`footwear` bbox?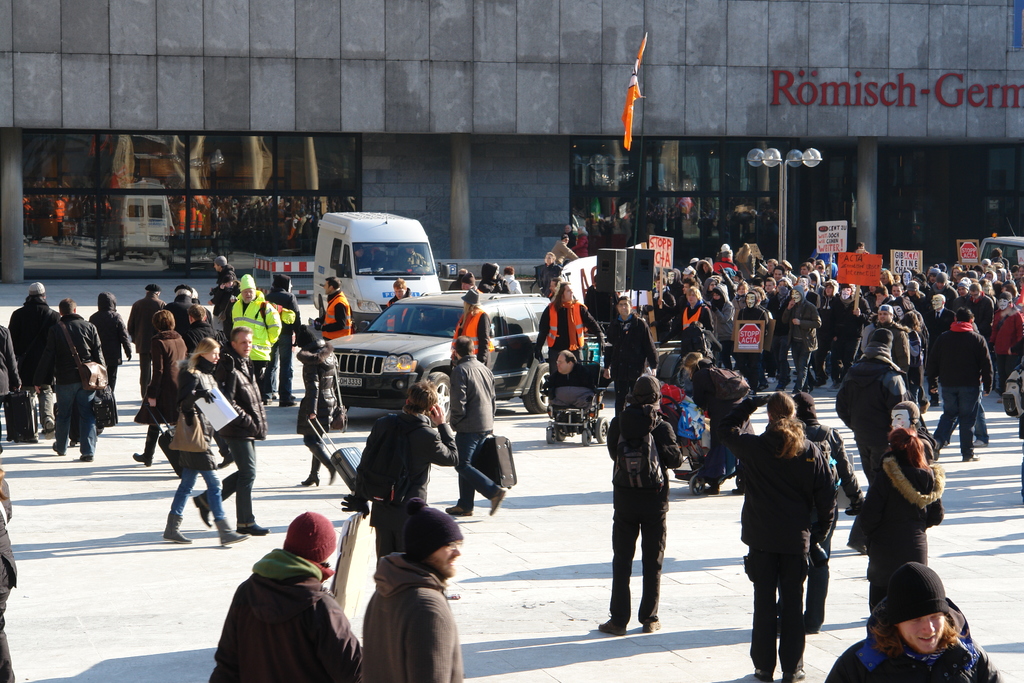
select_region(753, 670, 772, 682)
